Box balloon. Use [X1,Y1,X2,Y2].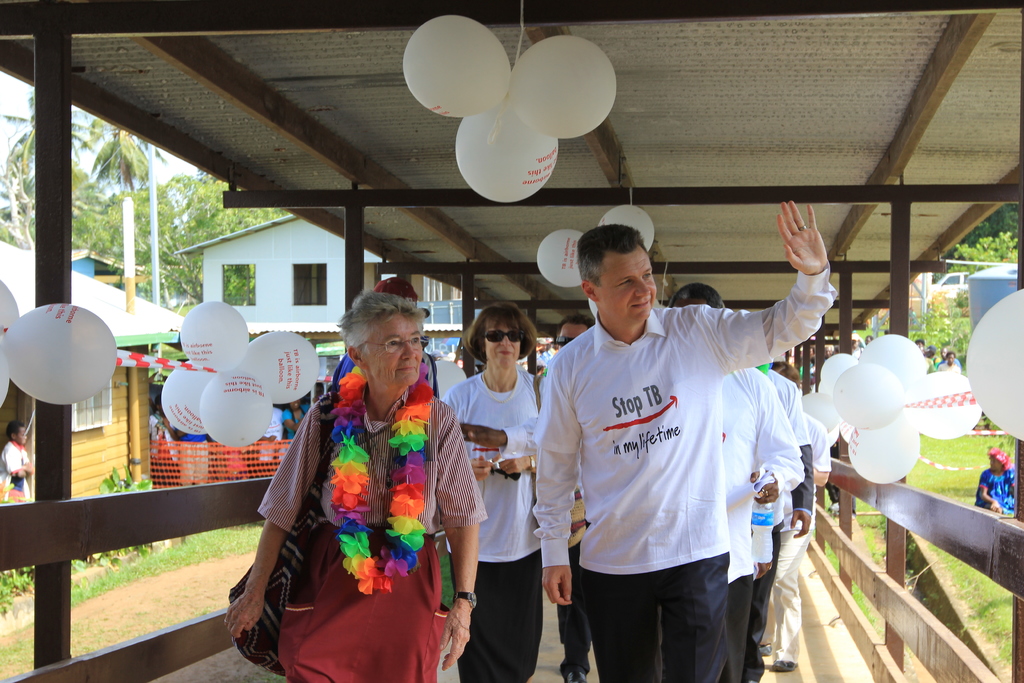
[904,368,980,441].
